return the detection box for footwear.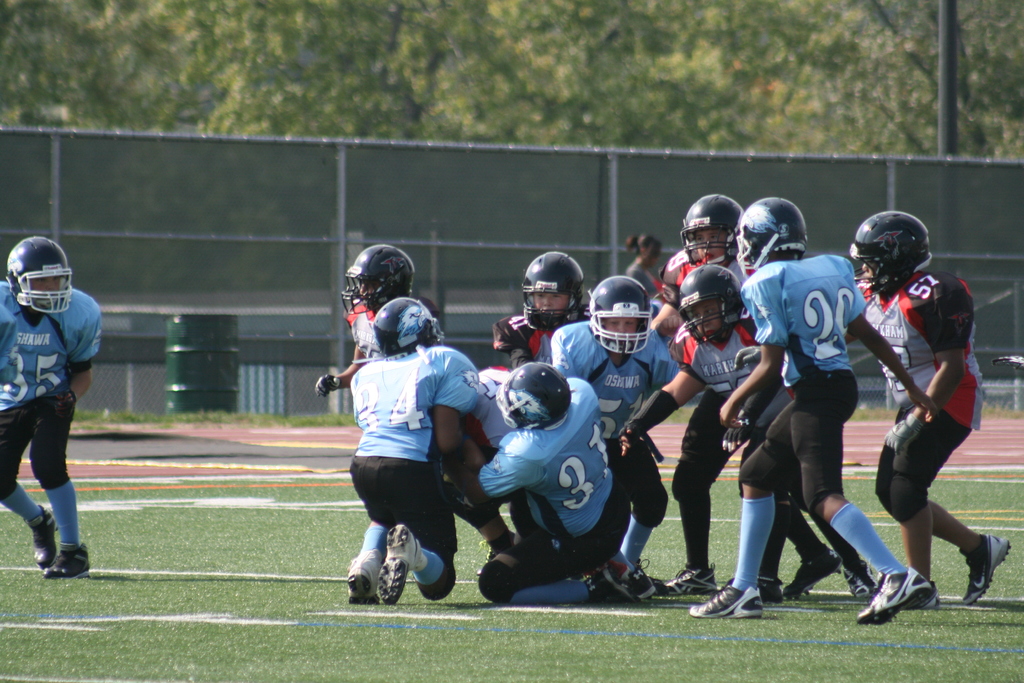
crop(375, 521, 425, 605).
